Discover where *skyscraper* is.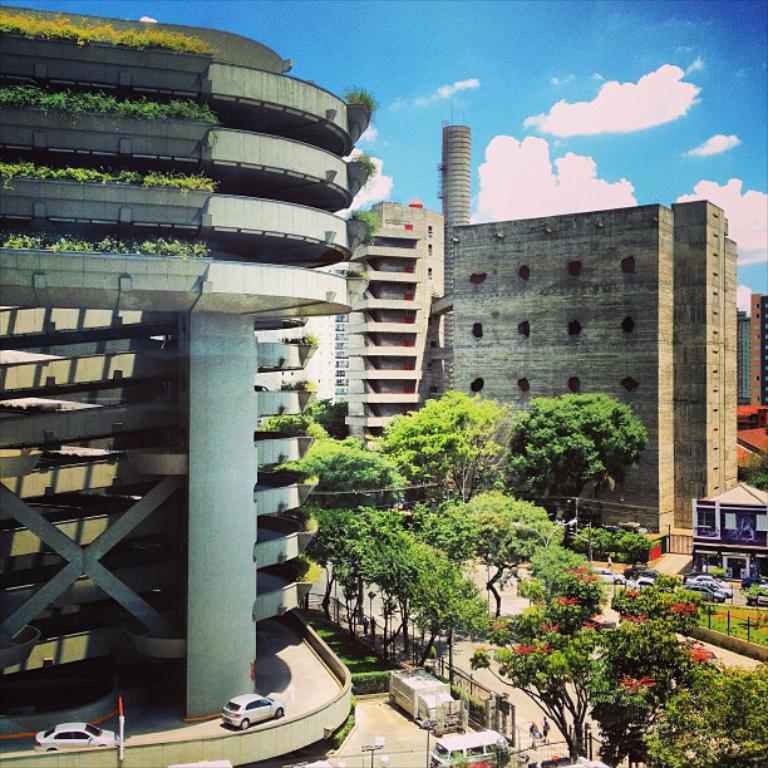
Discovered at rect(432, 196, 740, 542).
